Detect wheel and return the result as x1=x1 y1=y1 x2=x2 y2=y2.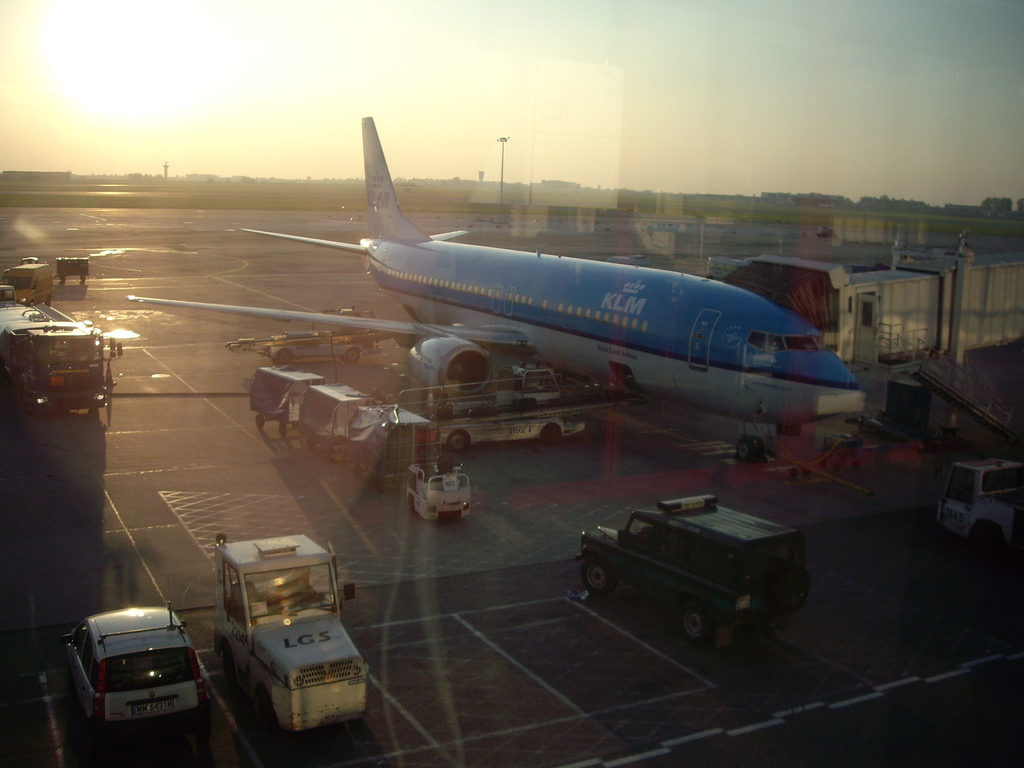
x1=324 y1=447 x2=336 y2=461.
